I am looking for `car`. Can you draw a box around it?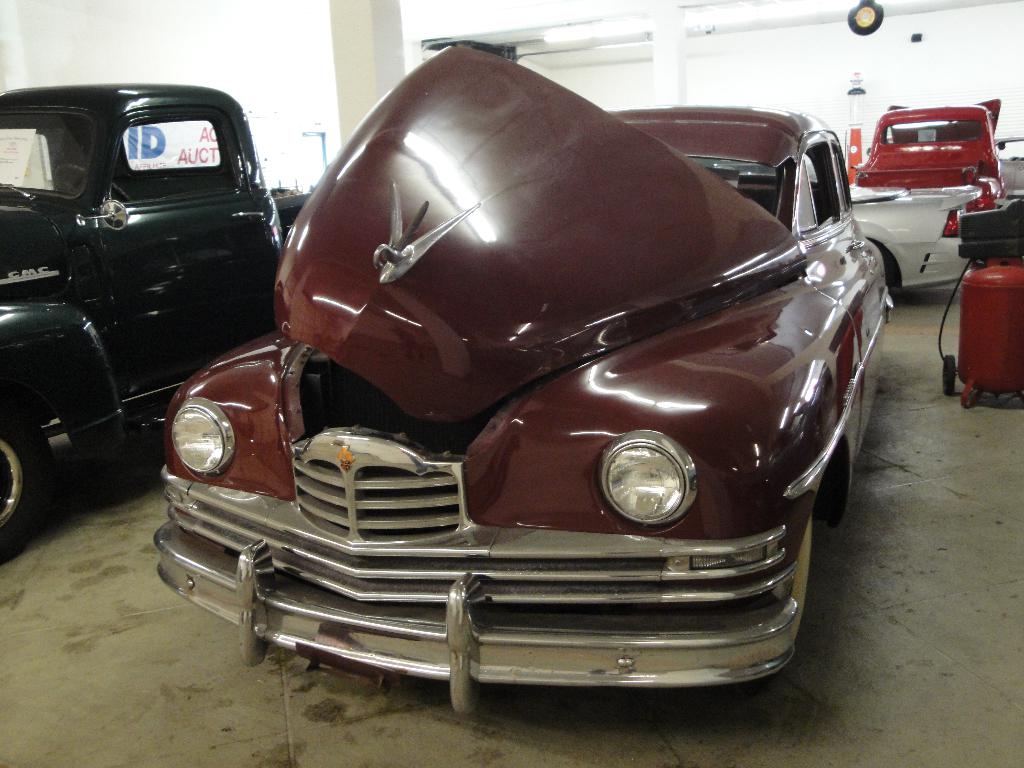
Sure, the bounding box is 186,70,885,692.
